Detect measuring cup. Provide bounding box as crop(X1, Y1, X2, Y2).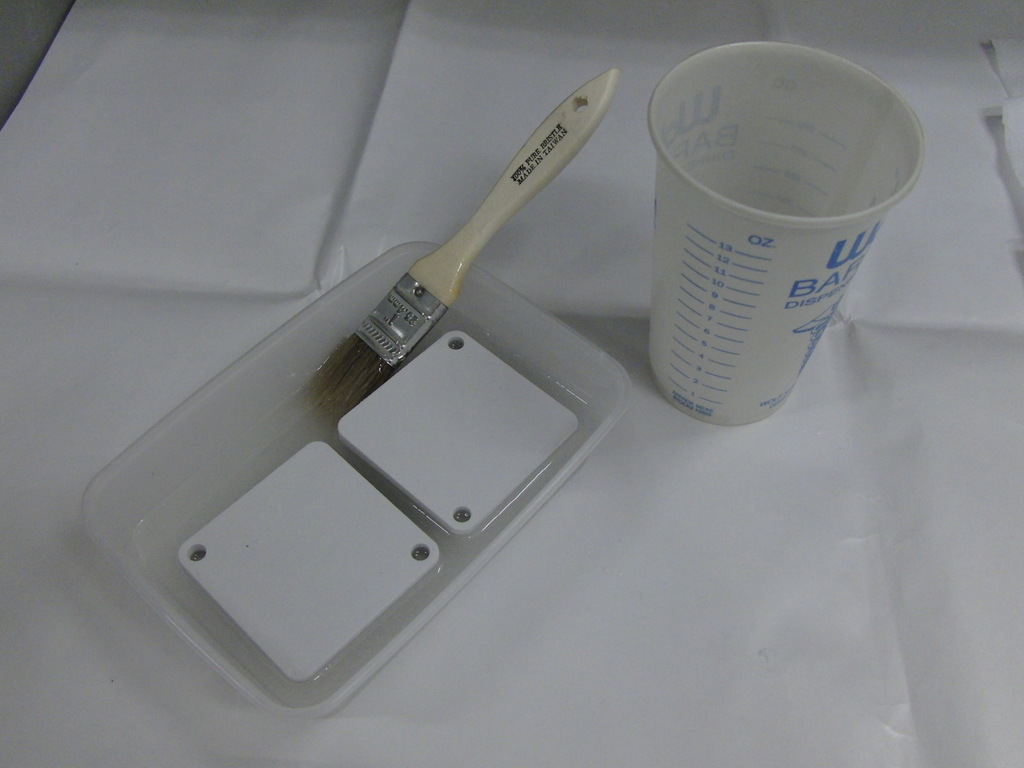
crop(654, 56, 908, 436).
